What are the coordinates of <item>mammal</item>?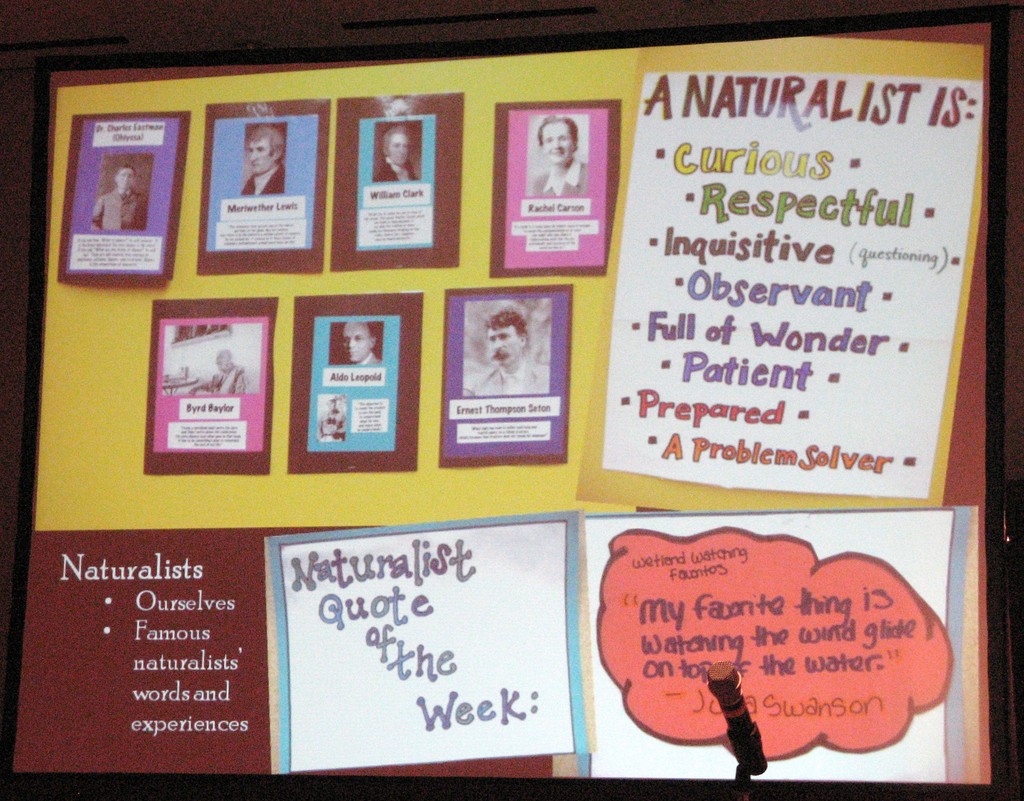
[x1=521, y1=114, x2=588, y2=201].
